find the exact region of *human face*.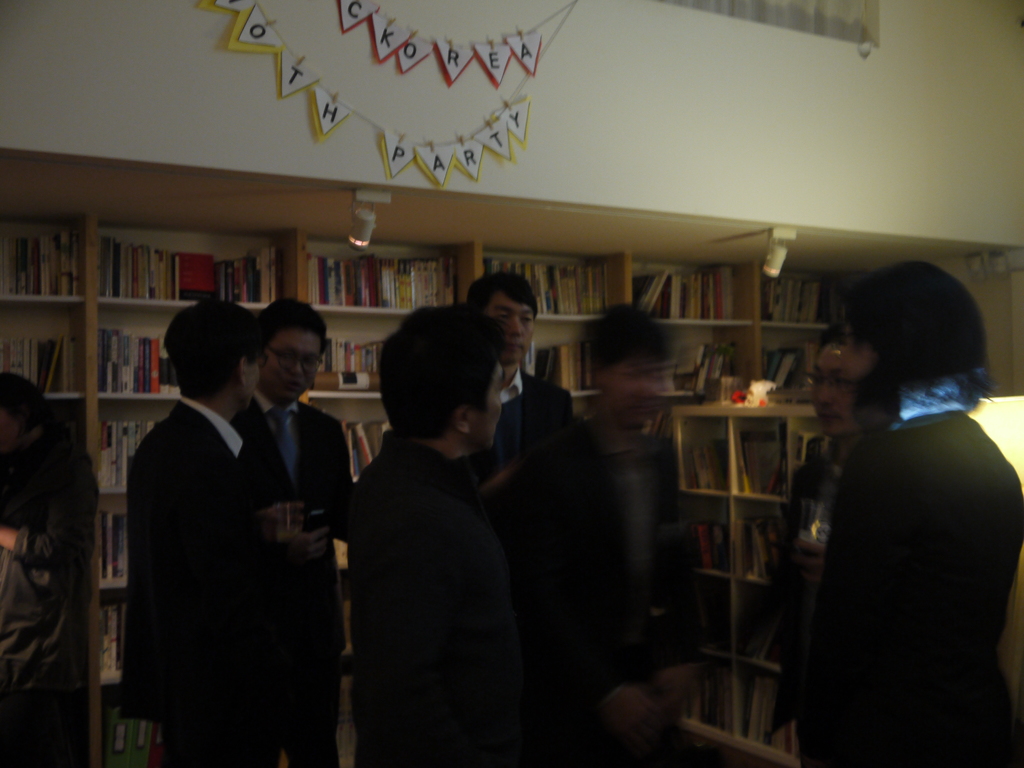
Exact region: box=[257, 331, 326, 399].
